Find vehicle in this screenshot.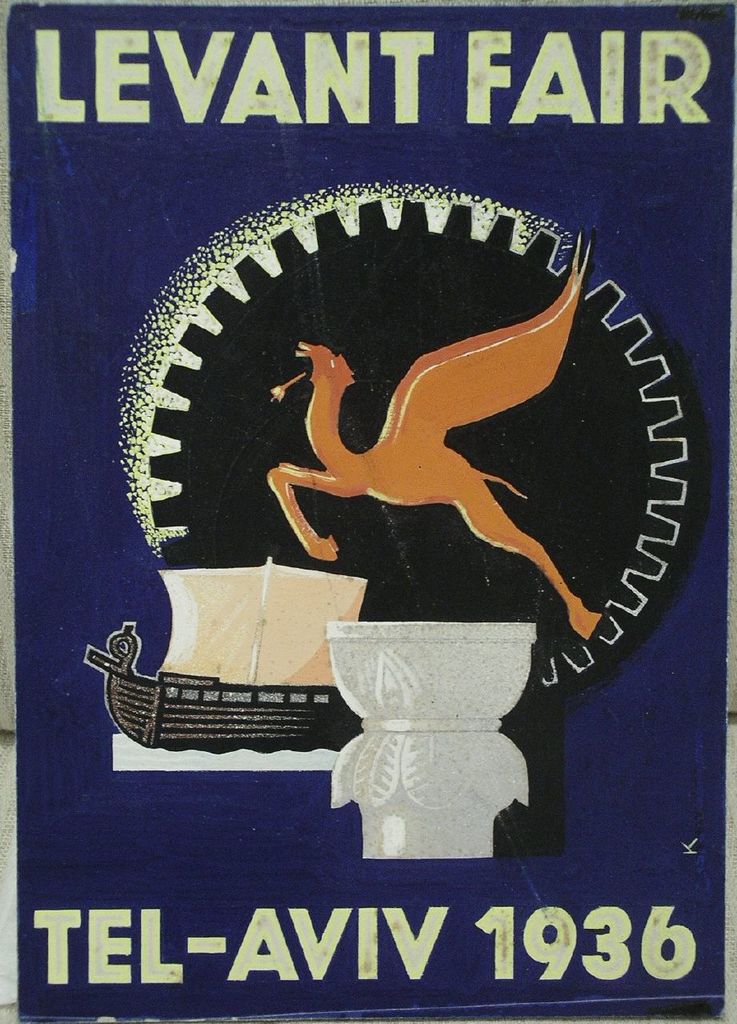
The bounding box for vehicle is pyautogui.locateOnScreen(86, 552, 374, 760).
